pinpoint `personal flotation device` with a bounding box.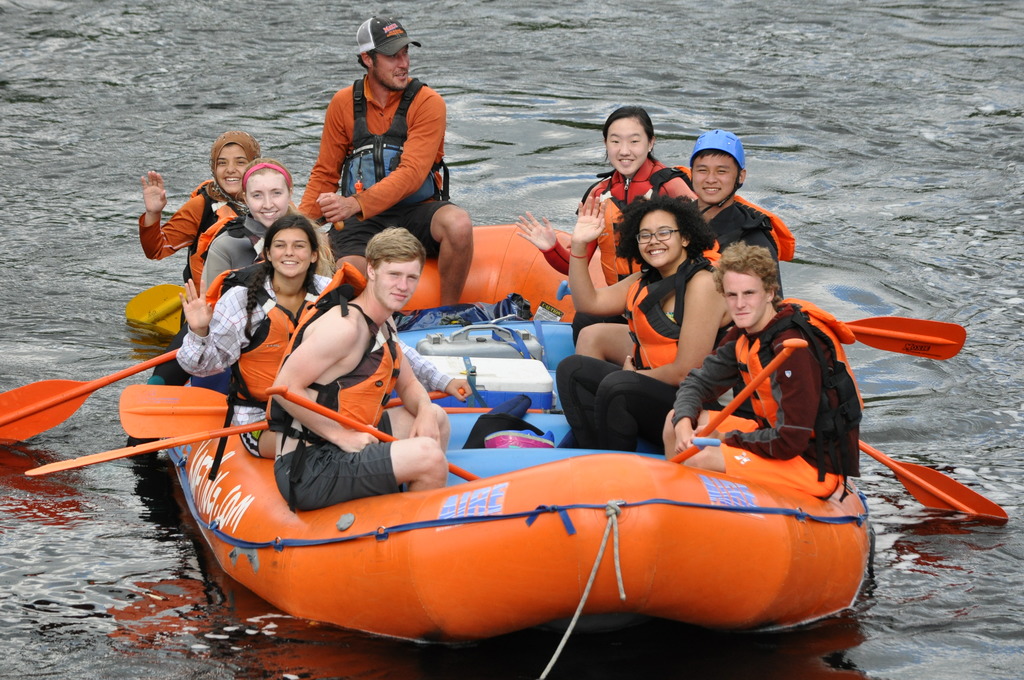
Rect(732, 292, 871, 429).
